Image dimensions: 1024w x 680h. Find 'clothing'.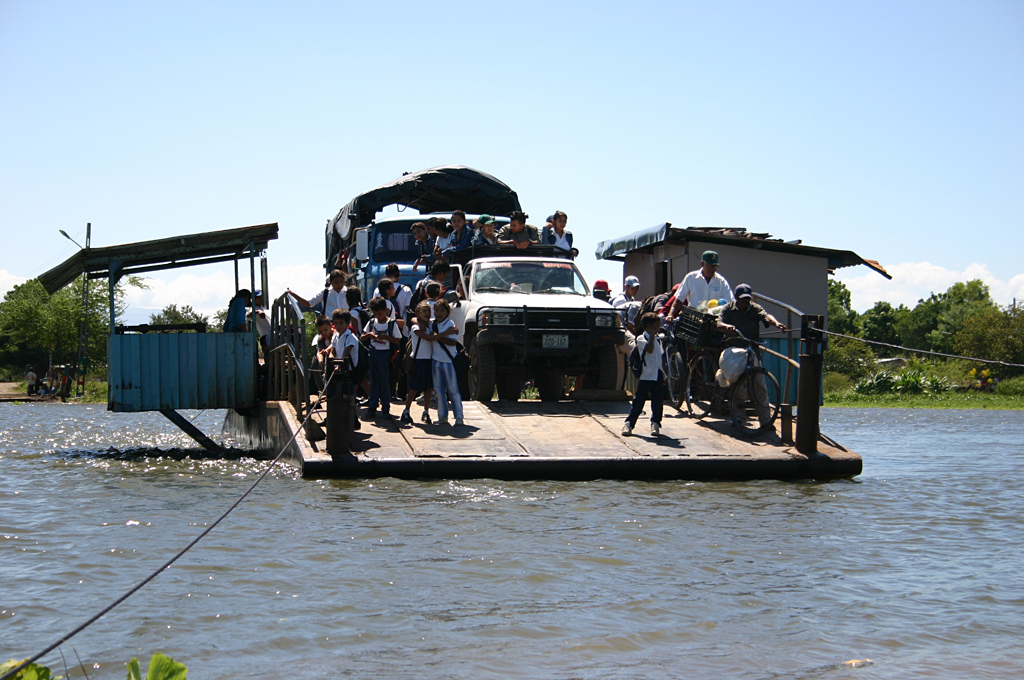
<region>673, 272, 728, 319</region>.
